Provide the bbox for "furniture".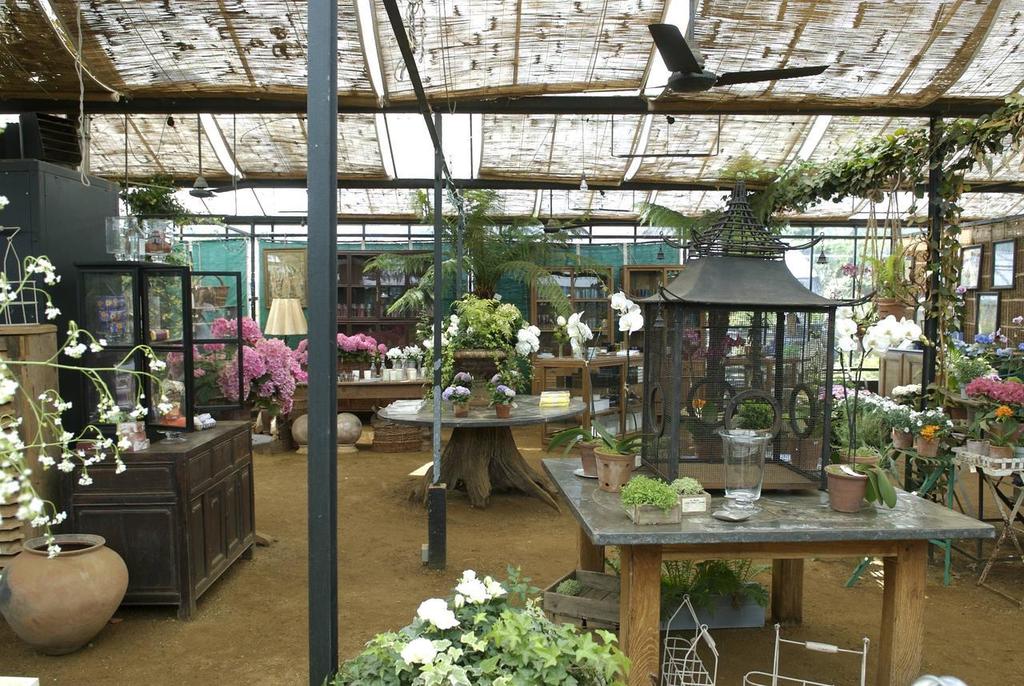
box(62, 411, 259, 622).
